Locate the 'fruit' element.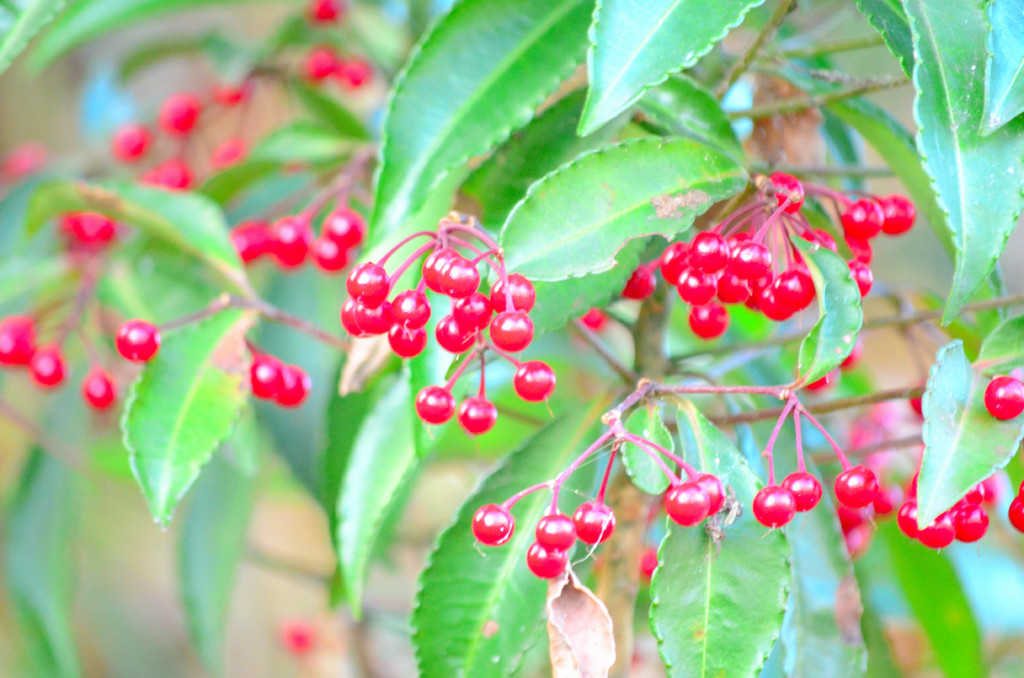
Element bbox: 303:50:340:79.
